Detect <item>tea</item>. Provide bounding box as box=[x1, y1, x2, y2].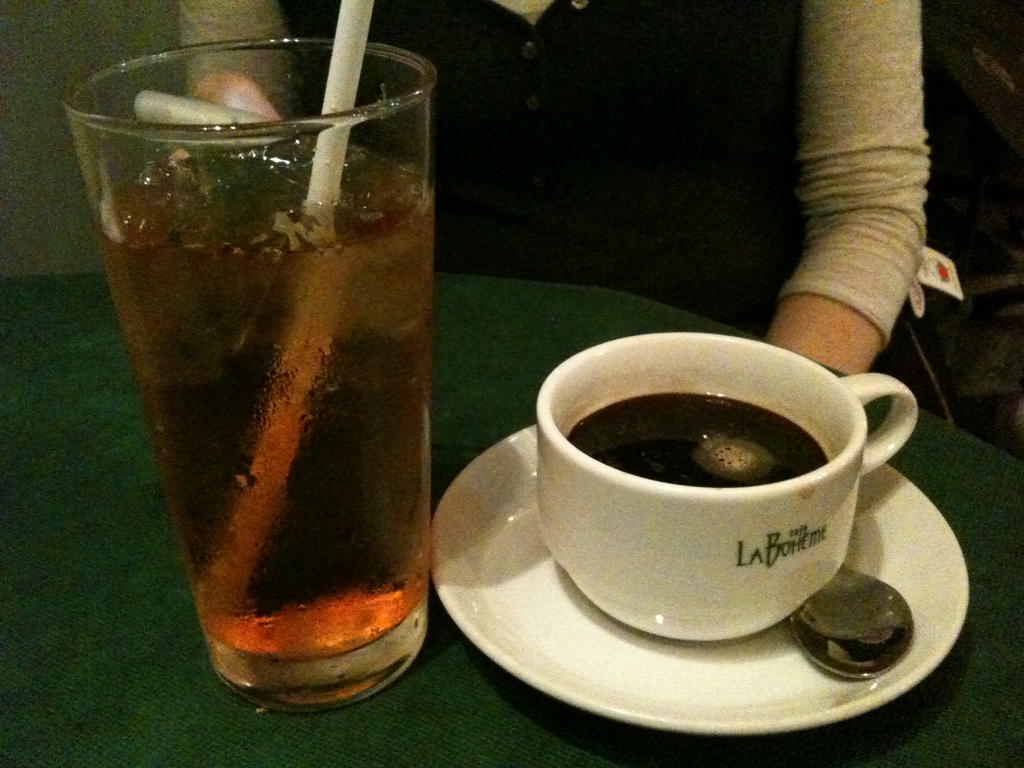
box=[91, 129, 440, 706].
